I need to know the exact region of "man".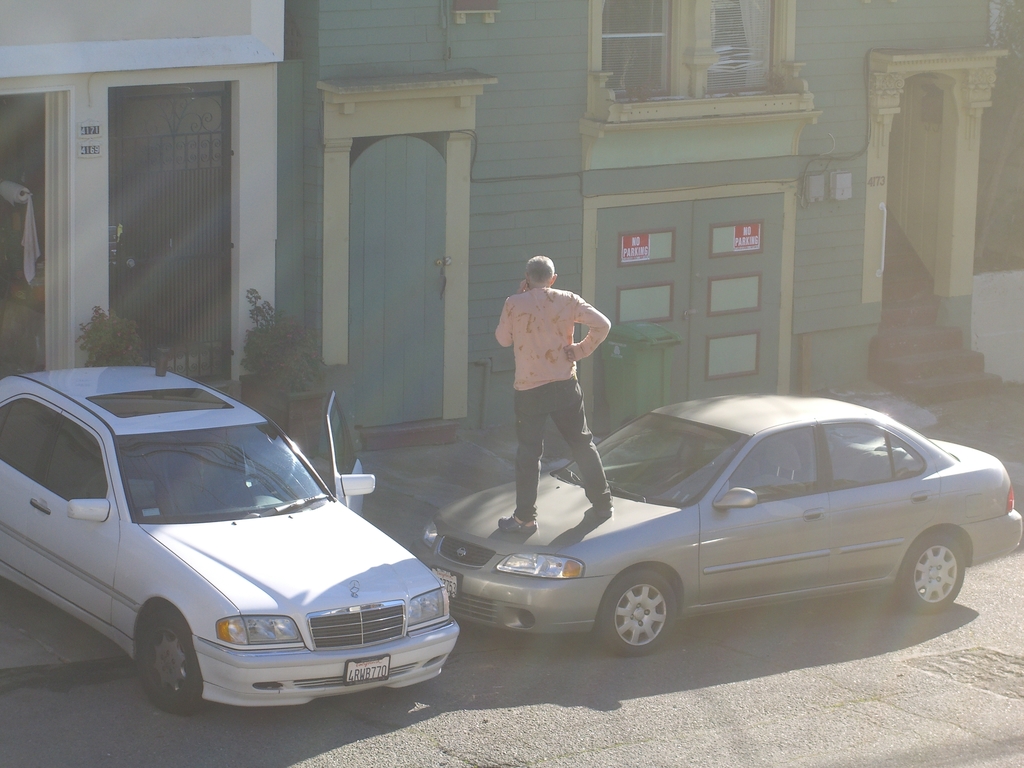
Region: locate(492, 249, 607, 508).
